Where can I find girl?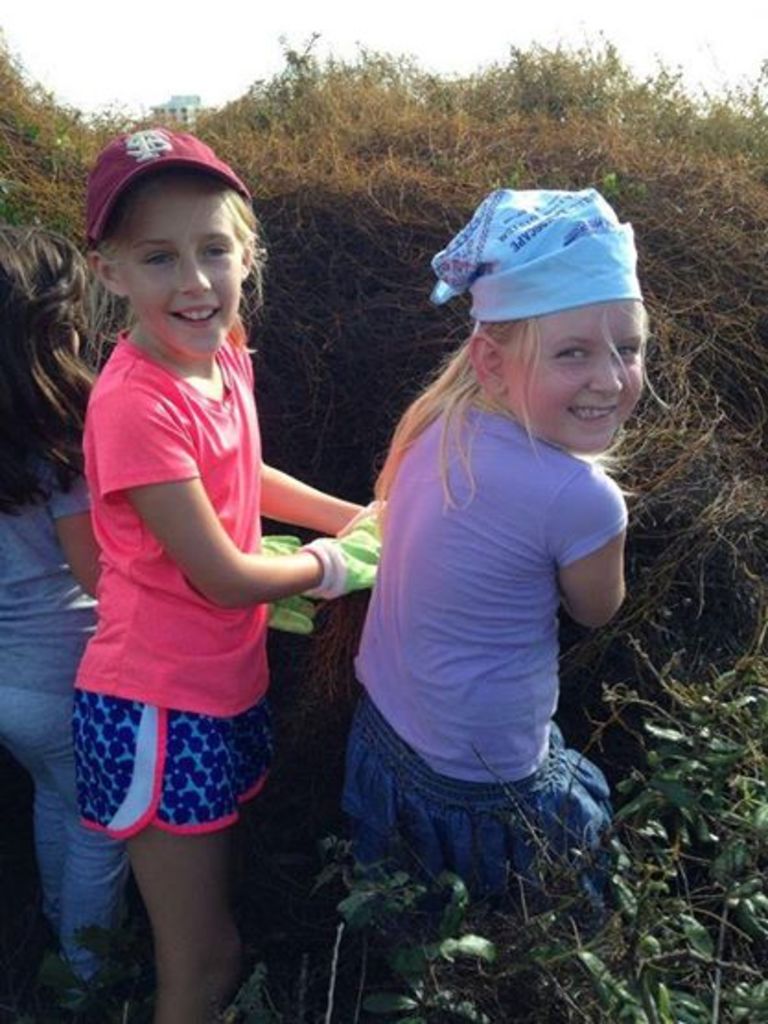
You can find it at locate(0, 221, 114, 1011).
